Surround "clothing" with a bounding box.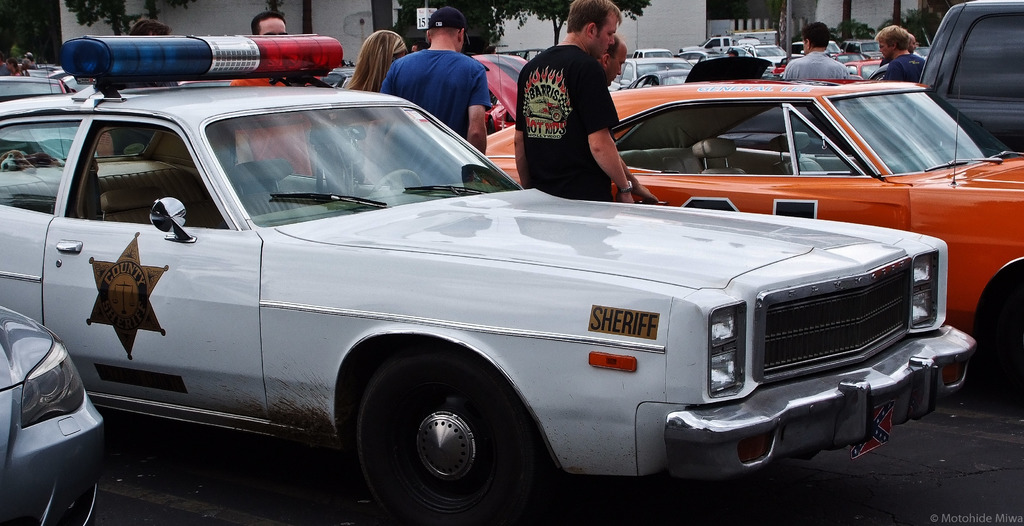
box(383, 51, 486, 192).
